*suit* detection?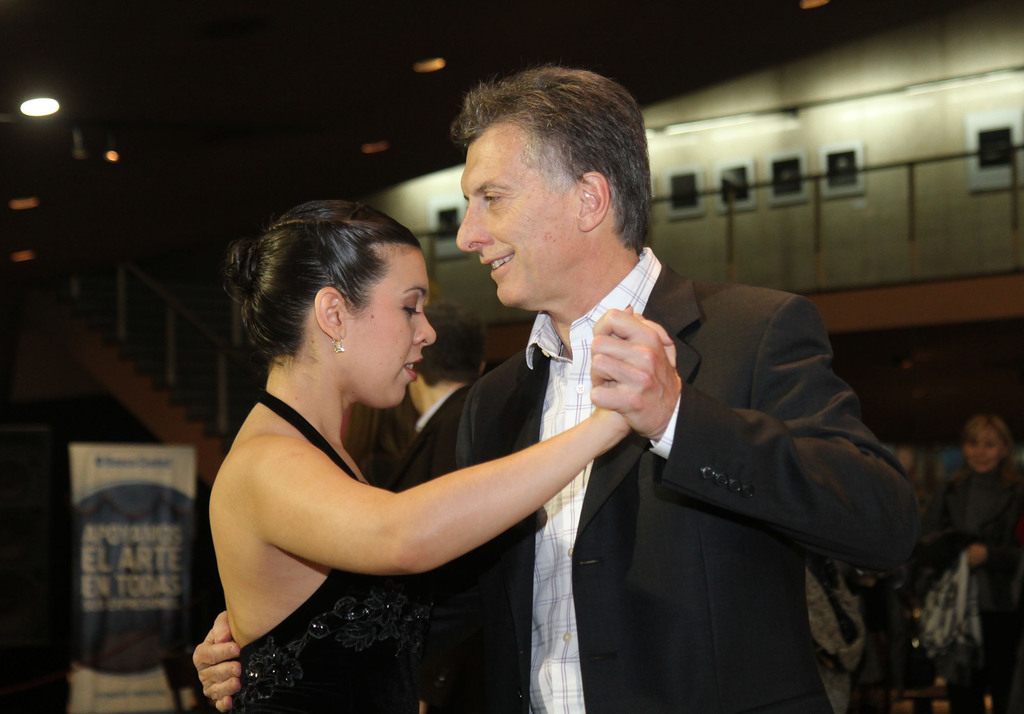
455/244/916/713
